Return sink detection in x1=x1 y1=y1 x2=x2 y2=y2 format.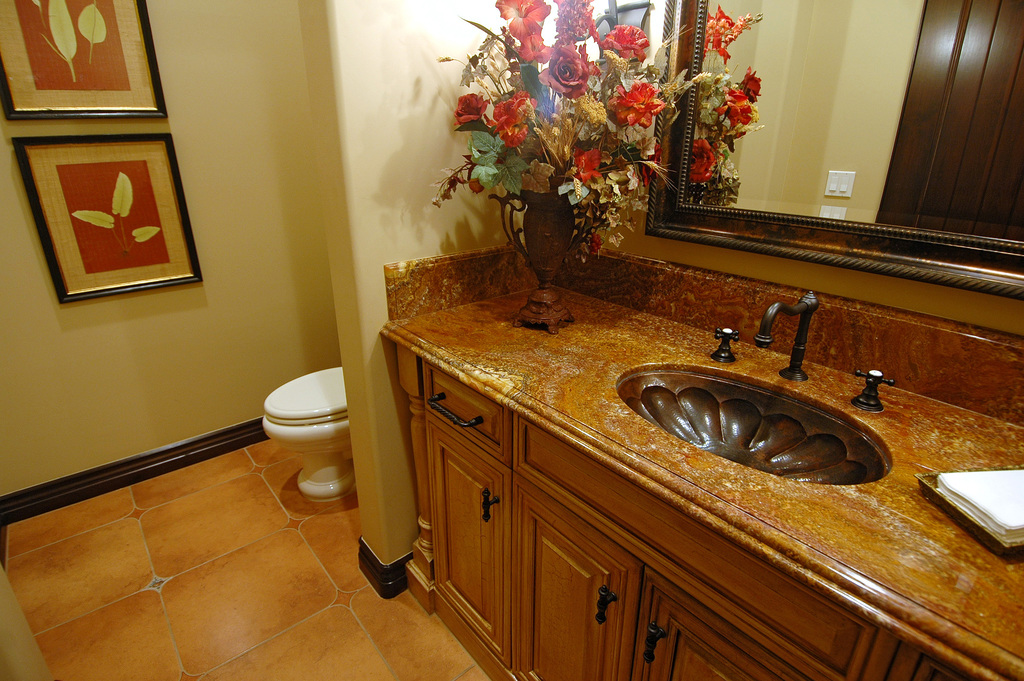
x1=614 y1=288 x2=895 y2=488.
